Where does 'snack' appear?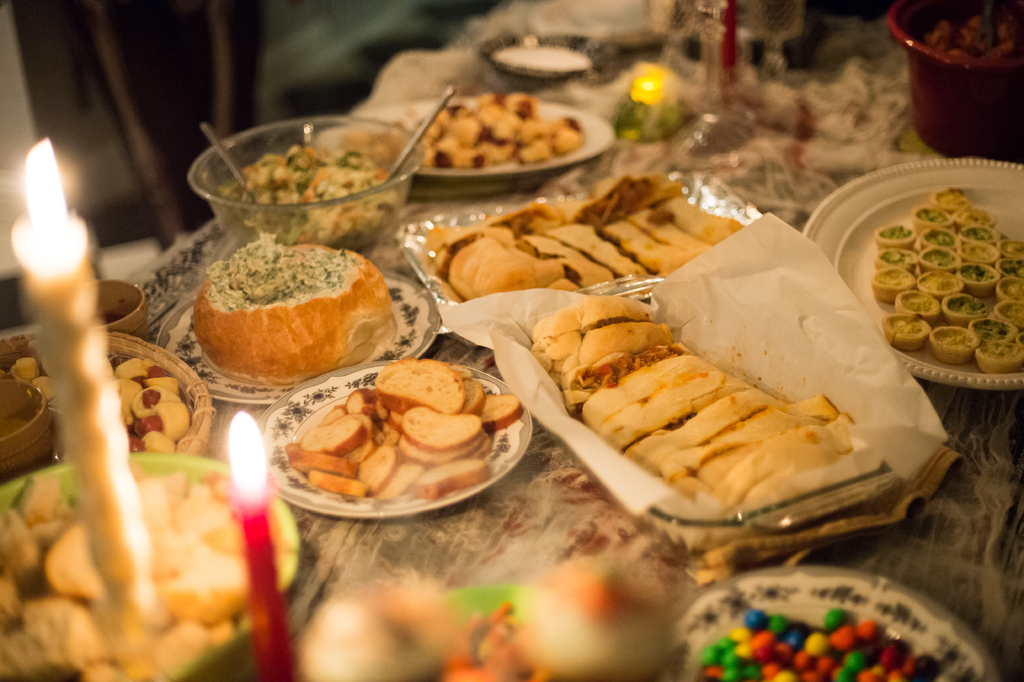
Appears at [x1=2, y1=346, x2=205, y2=455].
